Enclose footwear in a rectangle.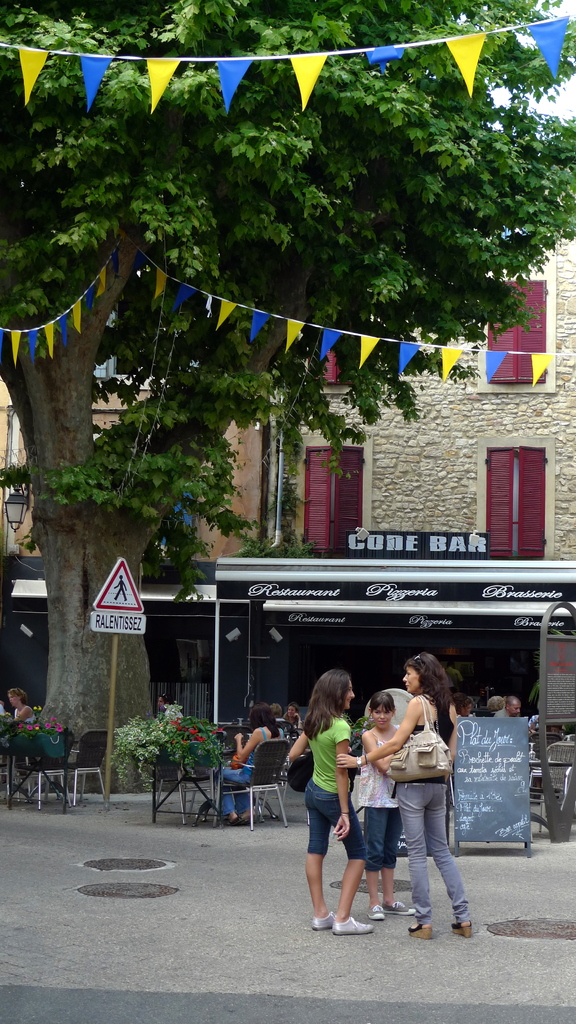
box(333, 914, 376, 938).
